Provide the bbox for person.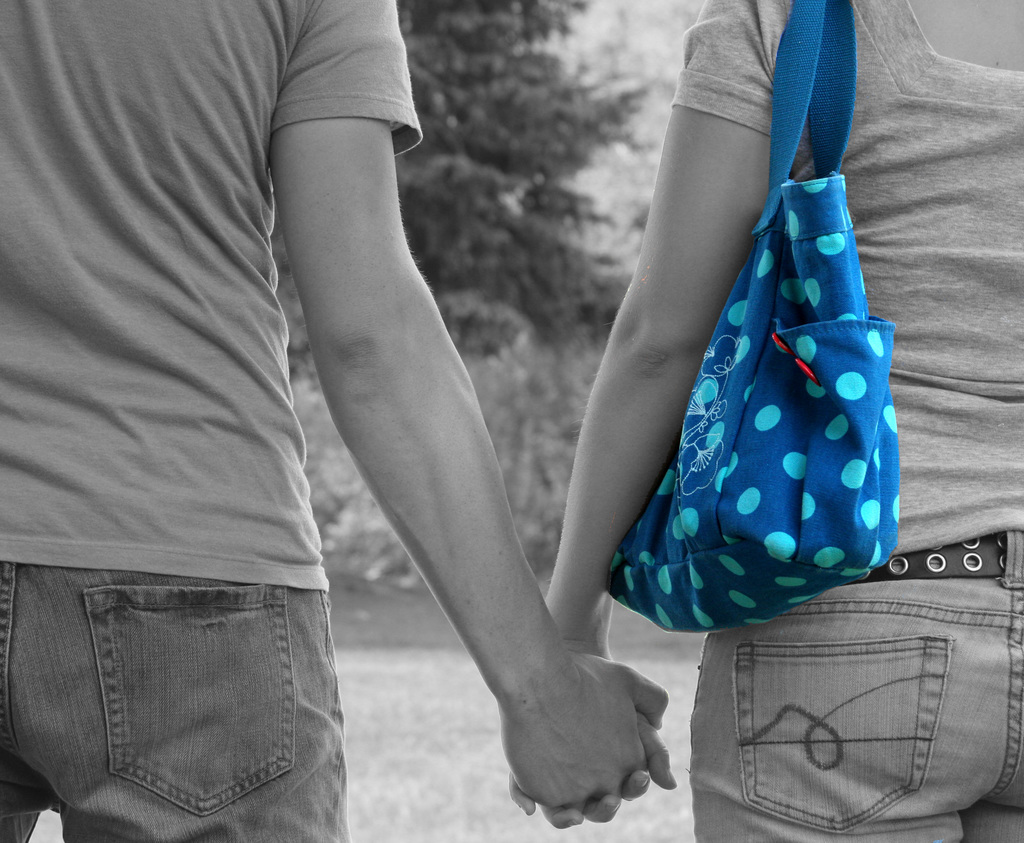
pyautogui.locateOnScreen(0, 0, 680, 842).
